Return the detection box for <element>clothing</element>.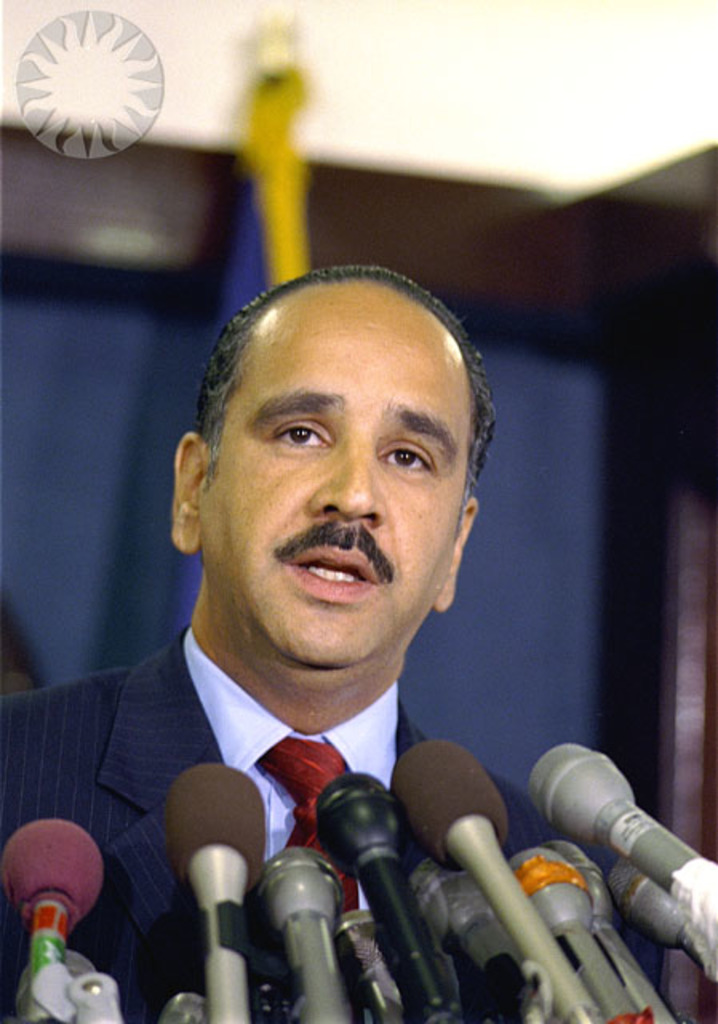
pyautogui.locateOnScreen(0, 616, 665, 1022).
